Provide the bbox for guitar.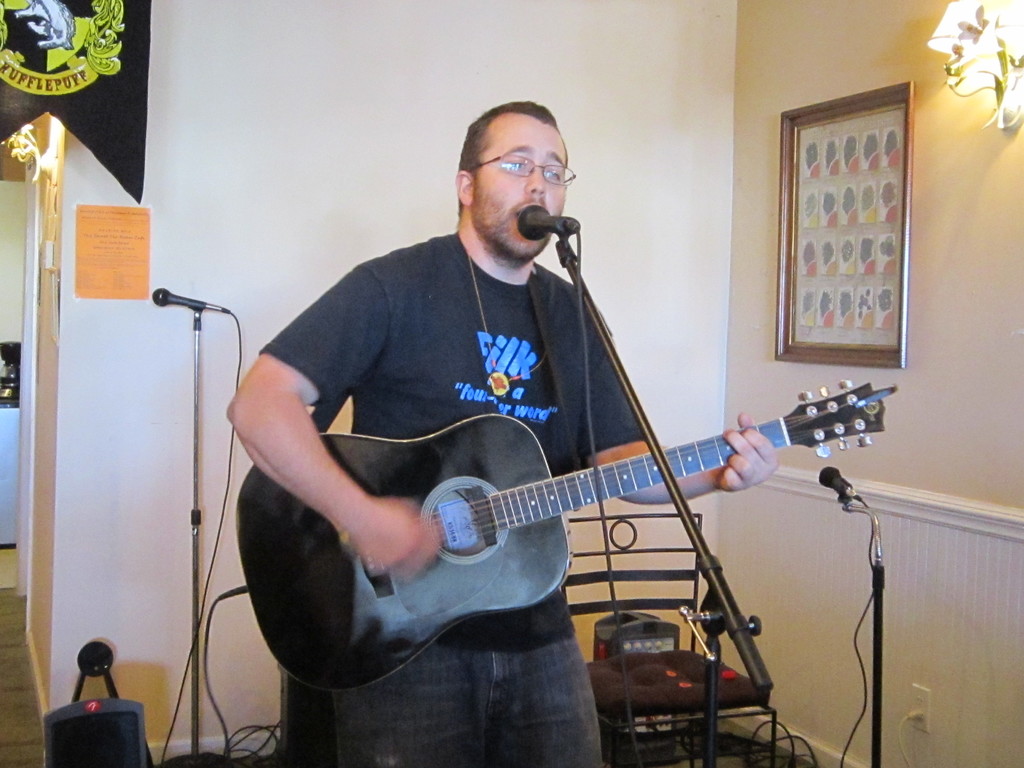
box(236, 346, 890, 719).
